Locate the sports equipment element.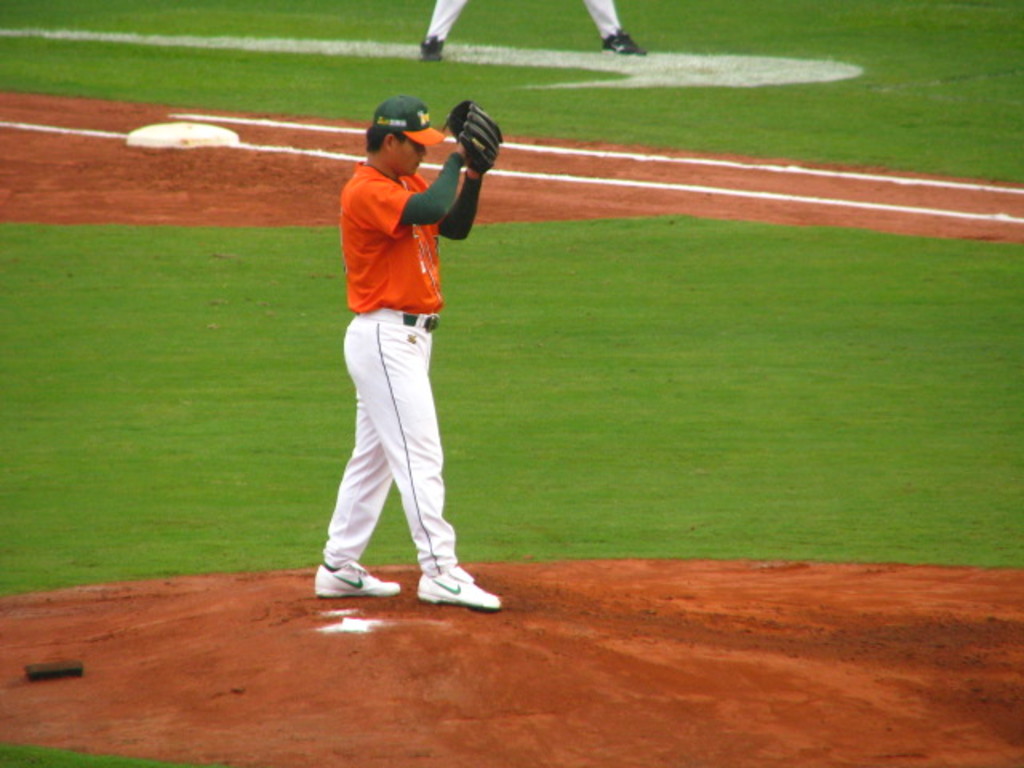
Element bbox: box=[414, 566, 506, 611].
